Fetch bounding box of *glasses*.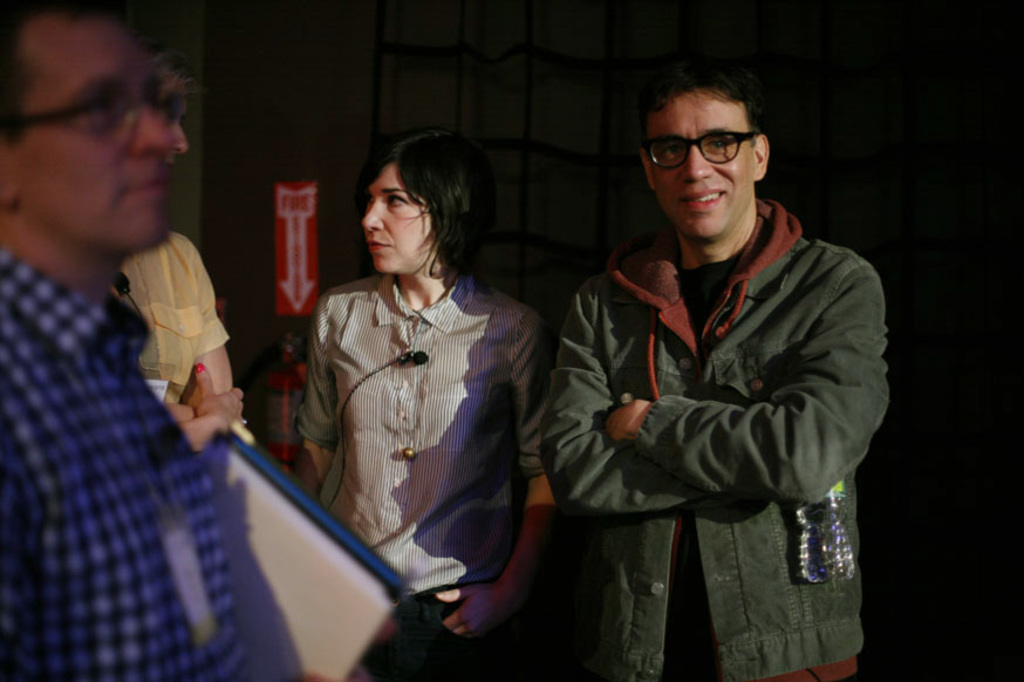
Bbox: 0 62 185 151.
